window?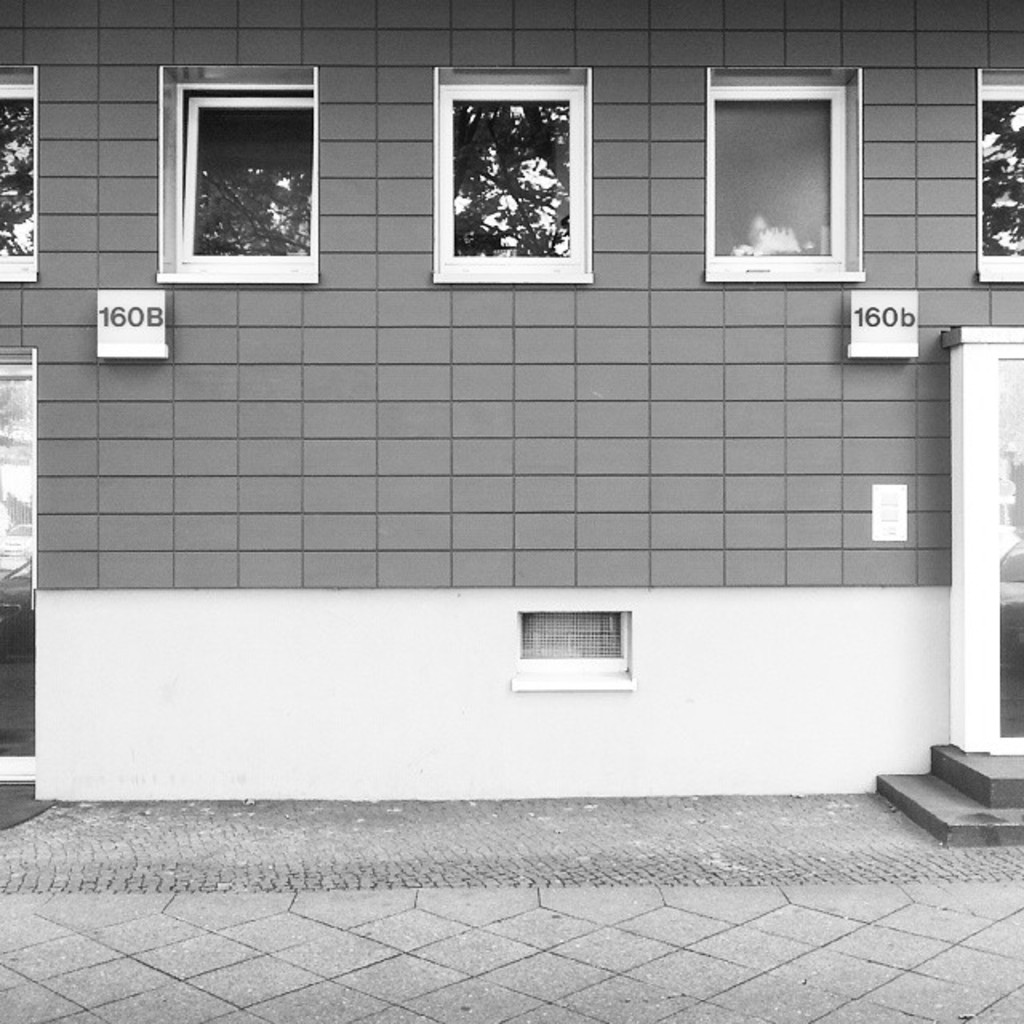
(502, 603, 669, 699)
